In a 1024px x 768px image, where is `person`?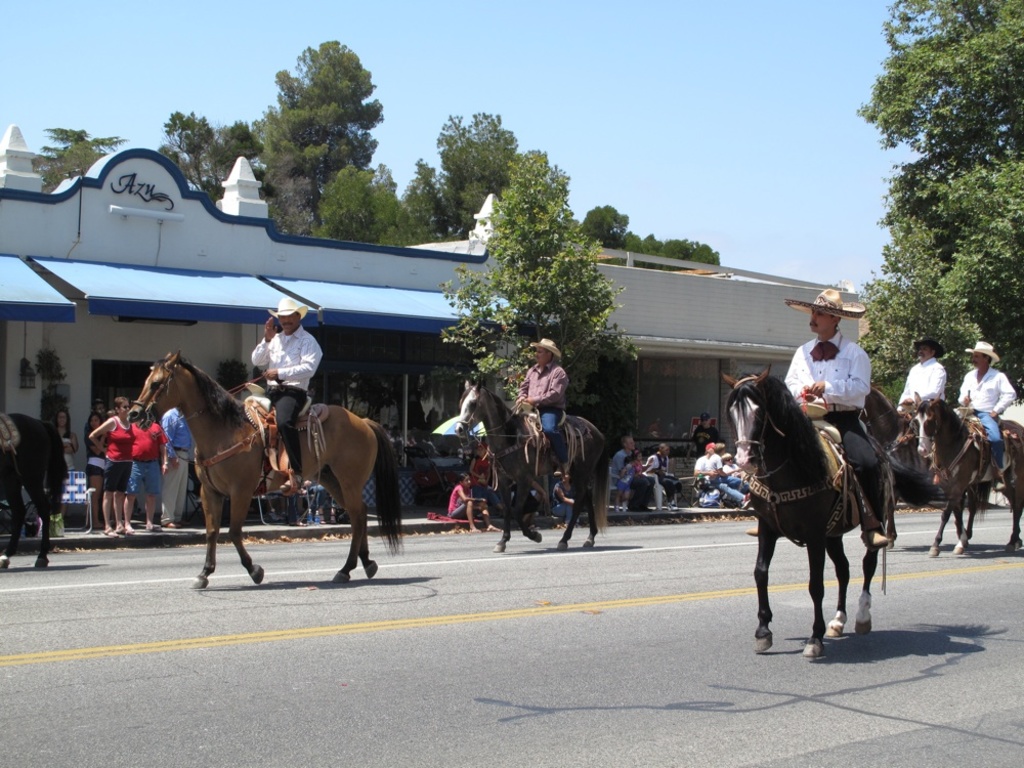
553/471/581/527.
